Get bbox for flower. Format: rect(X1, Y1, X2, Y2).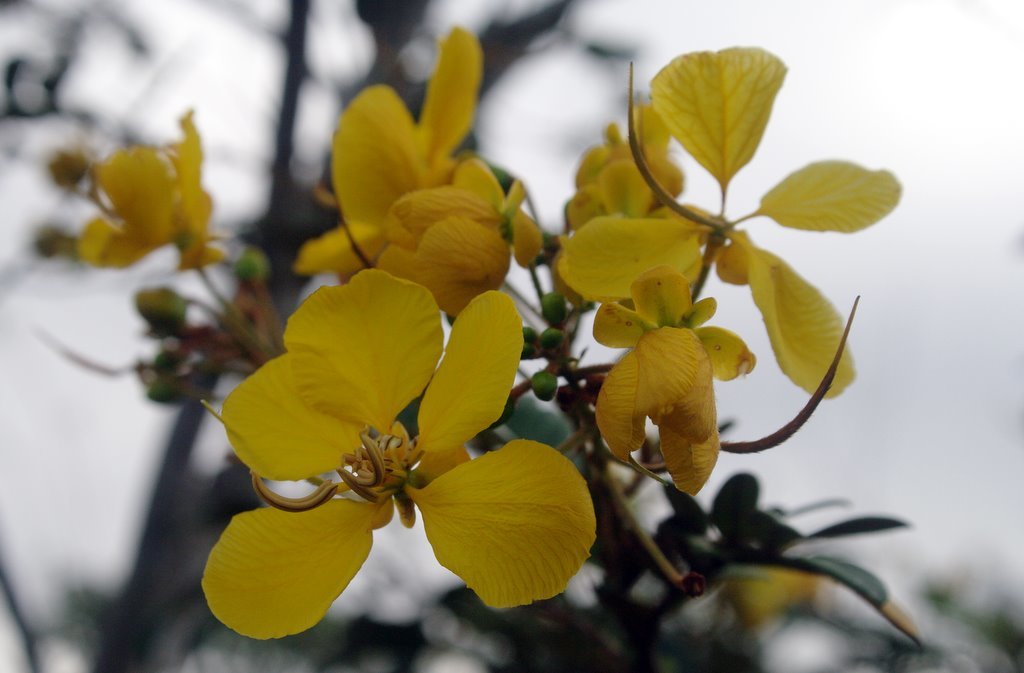
rect(198, 281, 572, 613).
